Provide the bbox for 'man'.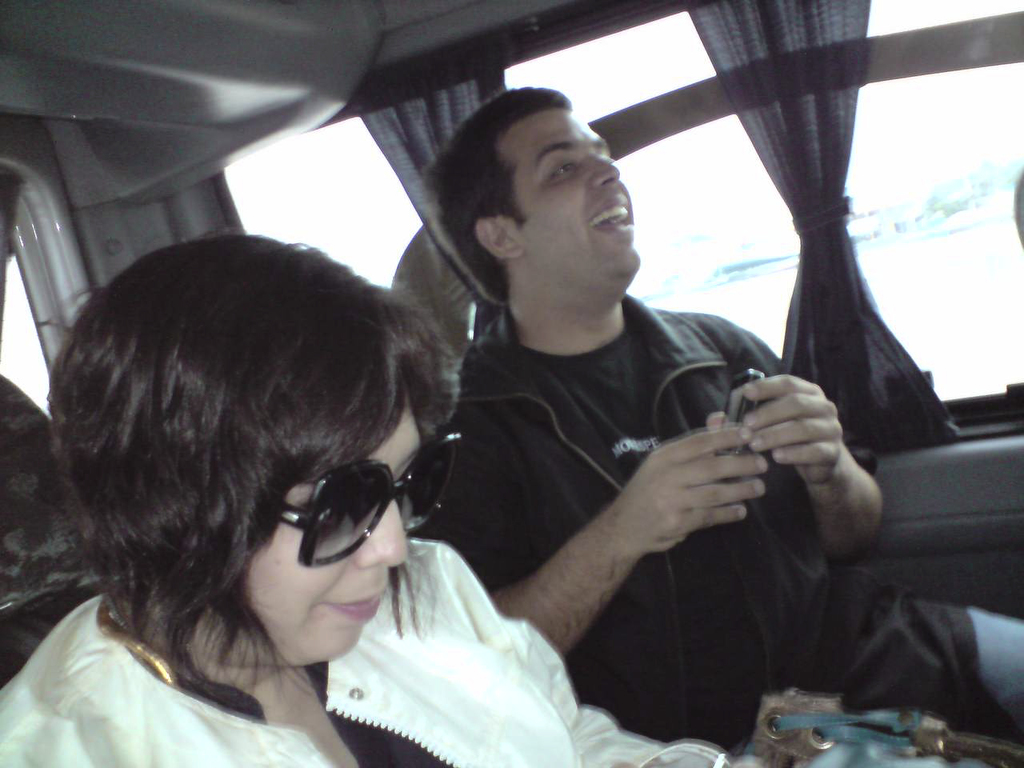
select_region(409, 72, 1023, 767).
